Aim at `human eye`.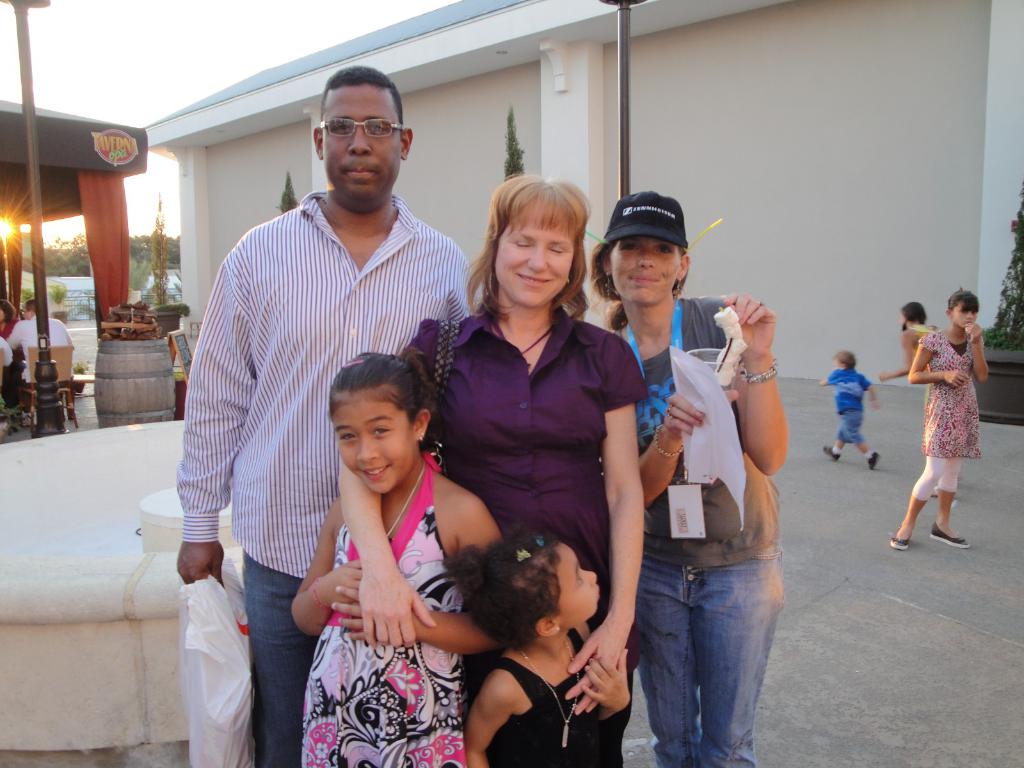
Aimed at bbox(618, 239, 640, 252).
